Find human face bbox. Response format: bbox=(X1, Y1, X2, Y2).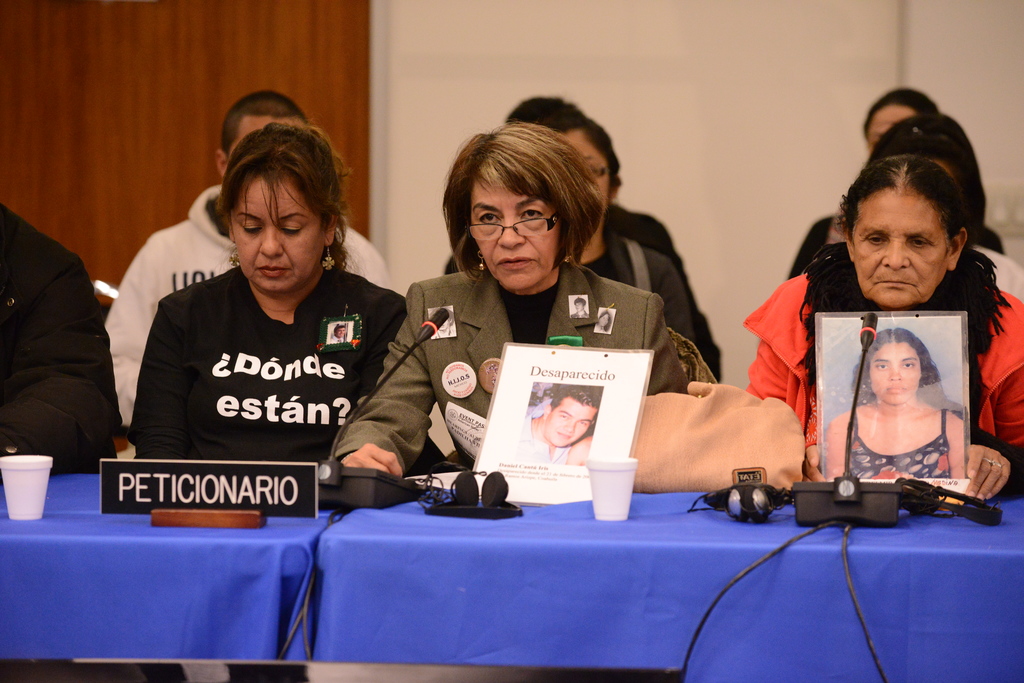
bbox=(866, 105, 916, 150).
